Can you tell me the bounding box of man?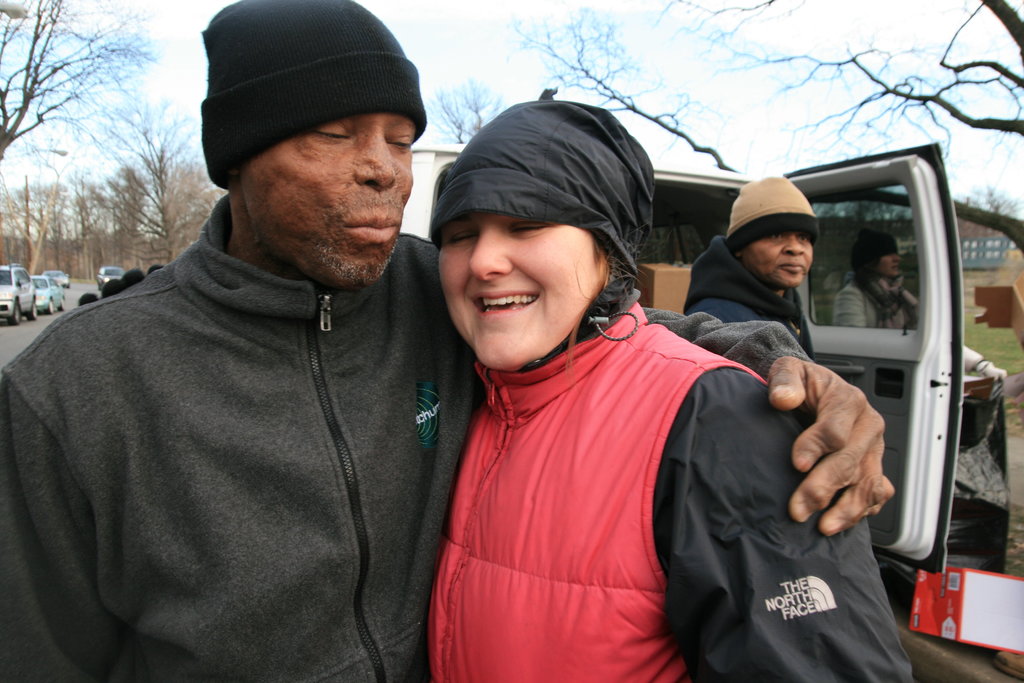
0:0:897:682.
